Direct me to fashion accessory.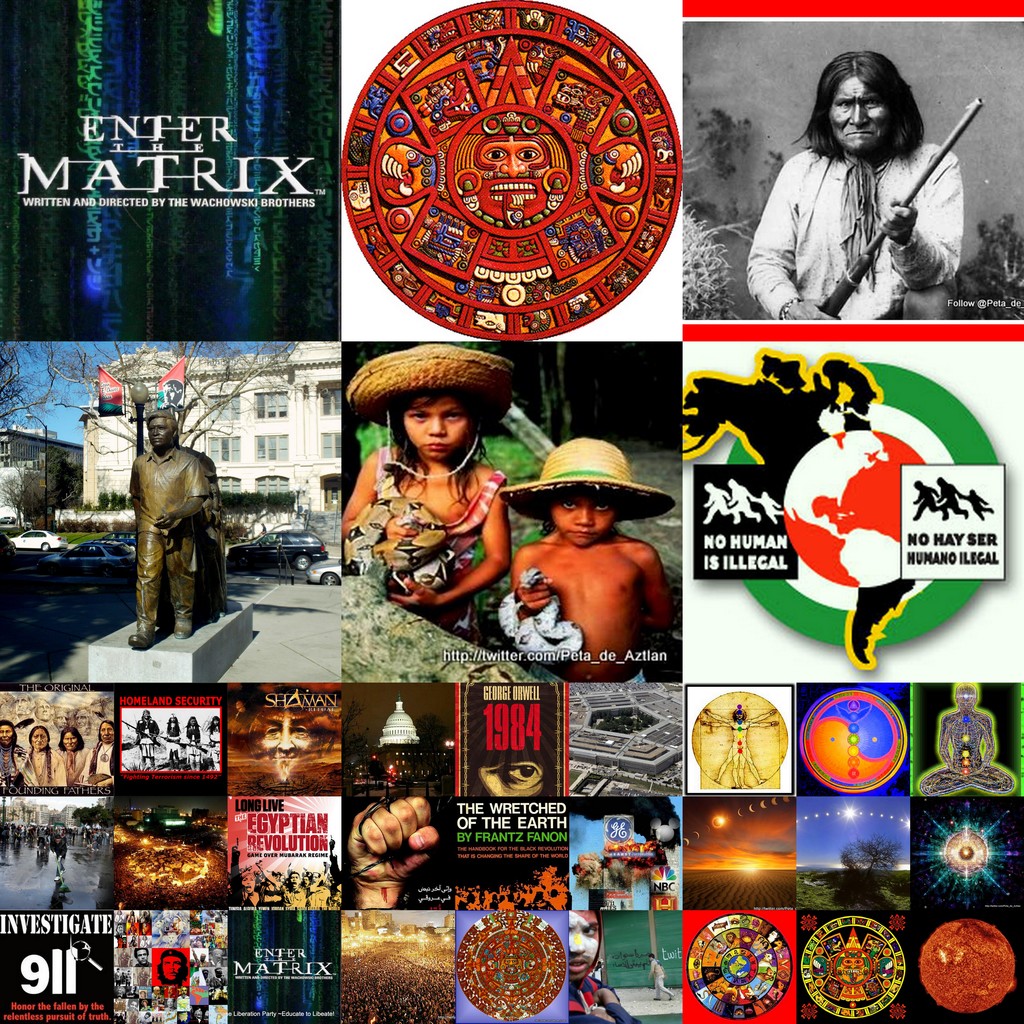
Direction: bbox=[1, 747, 15, 780].
